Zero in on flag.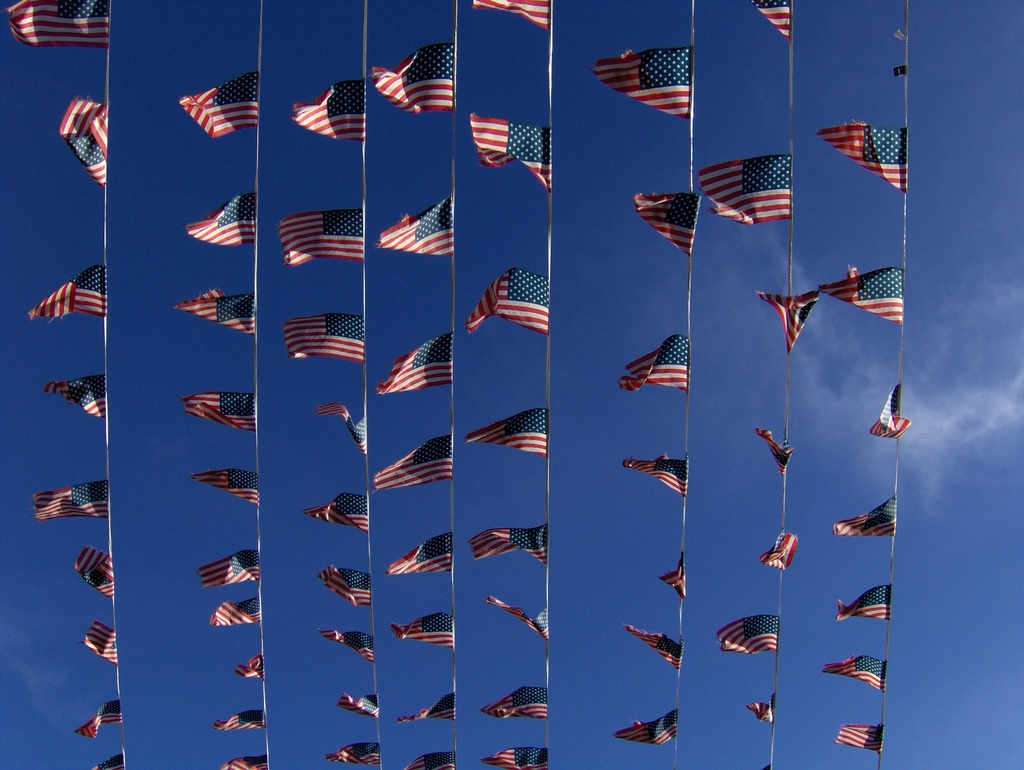
Zeroed in: [621,328,692,397].
